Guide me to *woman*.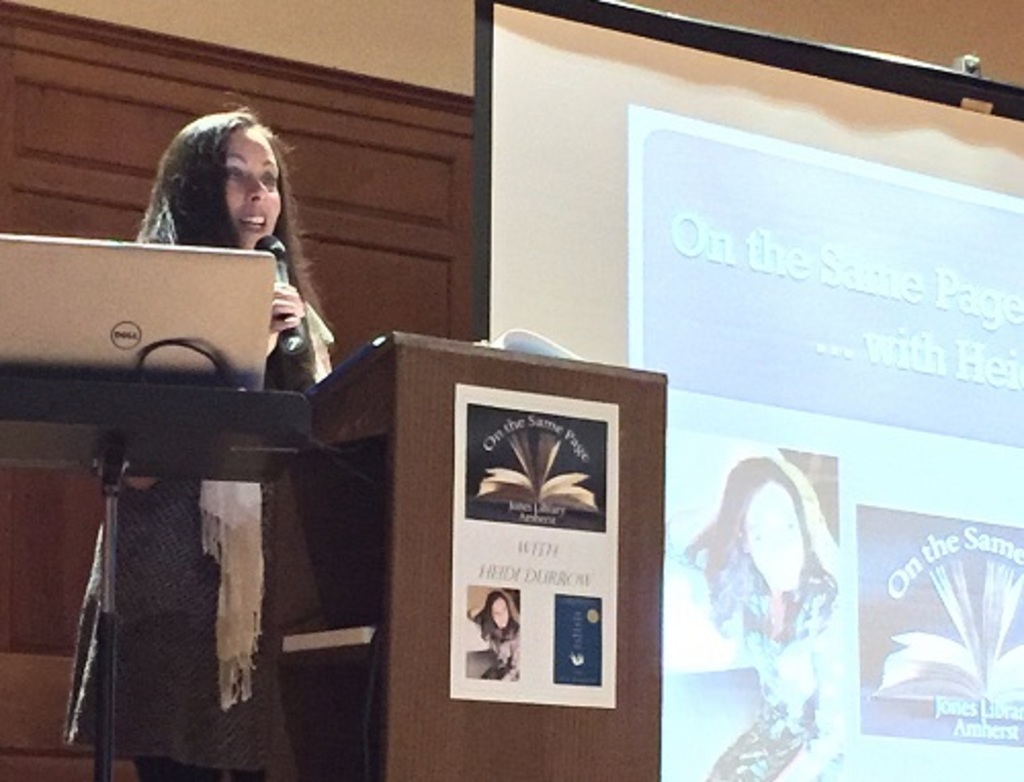
Guidance: crop(469, 579, 522, 684).
